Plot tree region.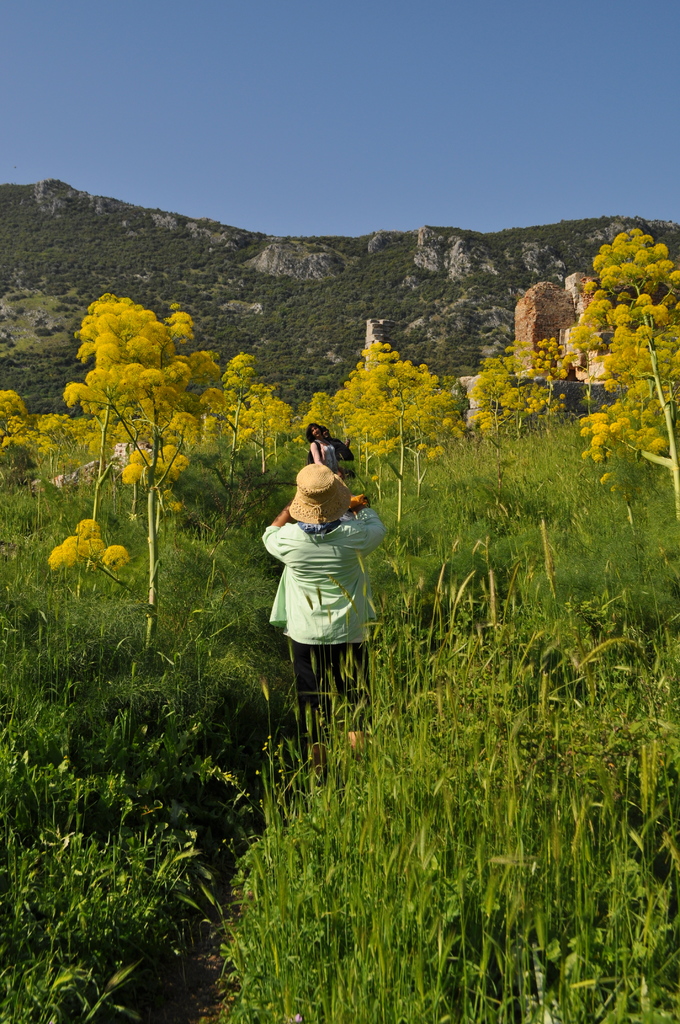
Plotted at (0,385,36,483).
